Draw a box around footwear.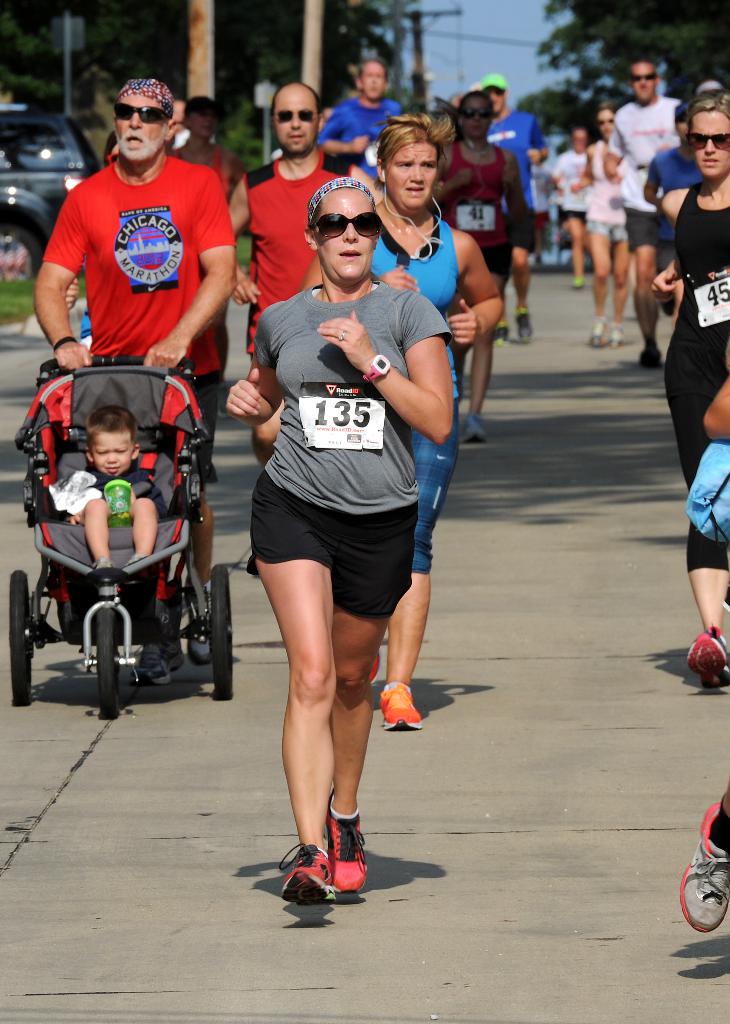
rect(569, 277, 585, 292).
